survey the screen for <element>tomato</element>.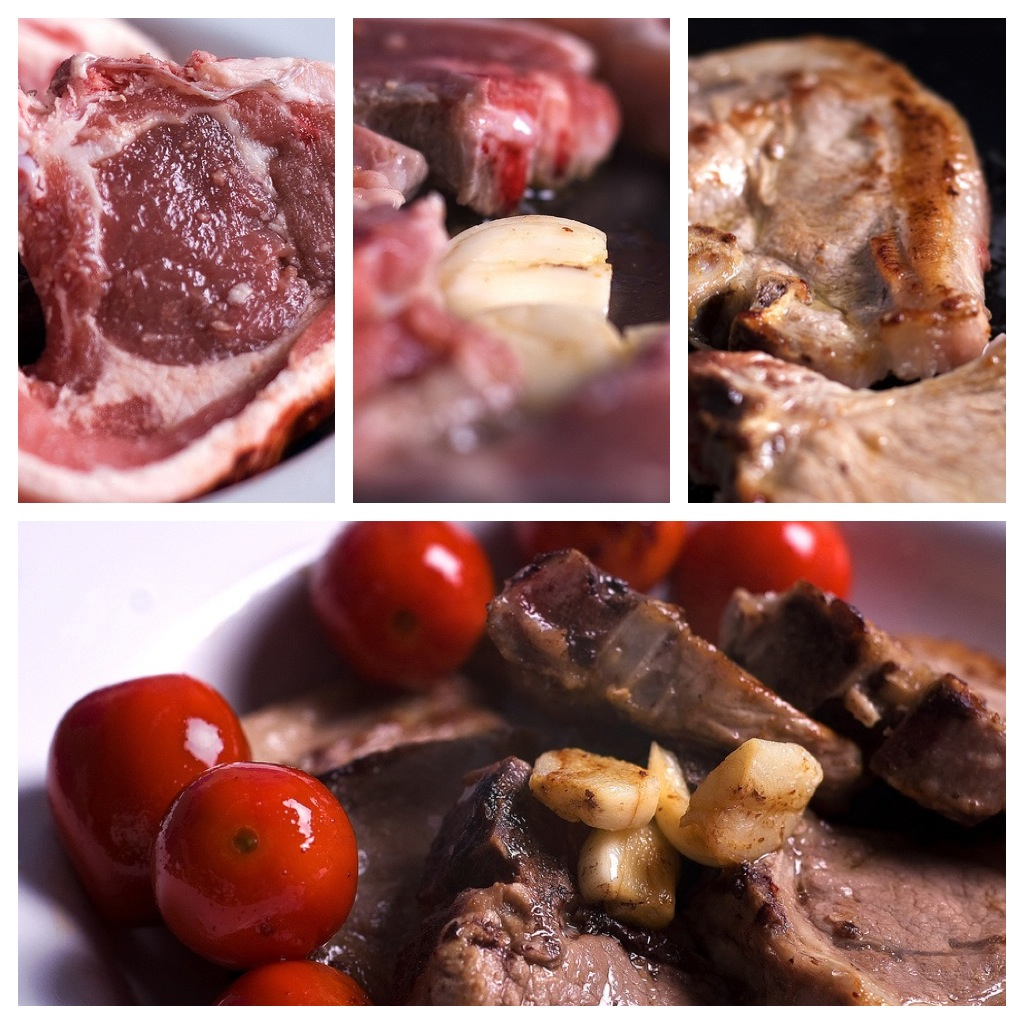
Survey found: x1=302, y1=510, x2=486, y2=686.
